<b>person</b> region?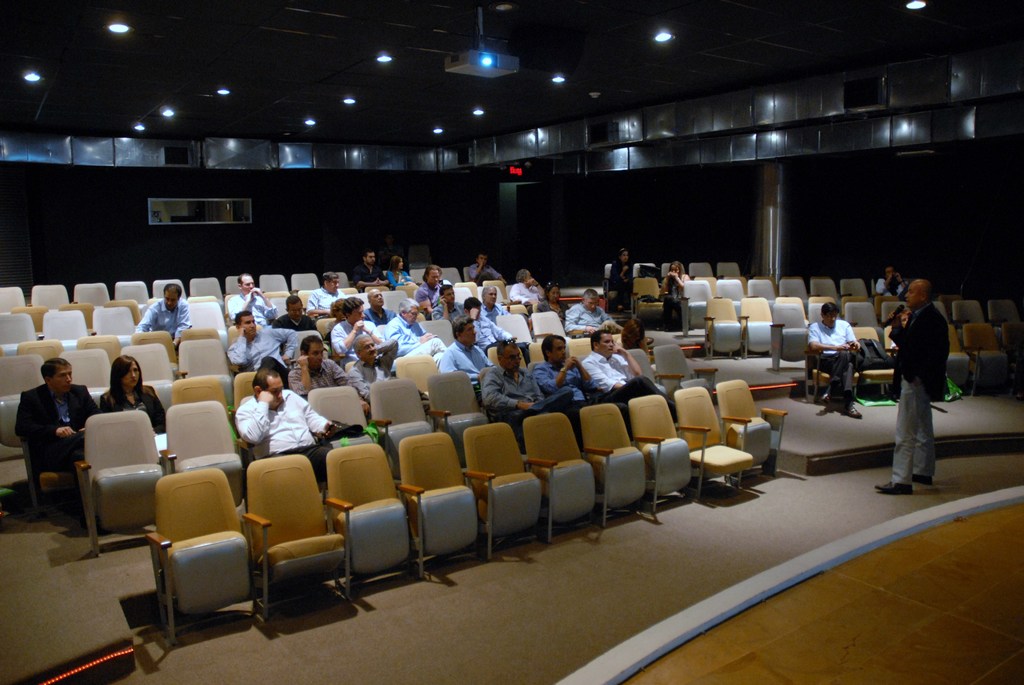
[x1=353, y1=248, x2=388, y2=287]
